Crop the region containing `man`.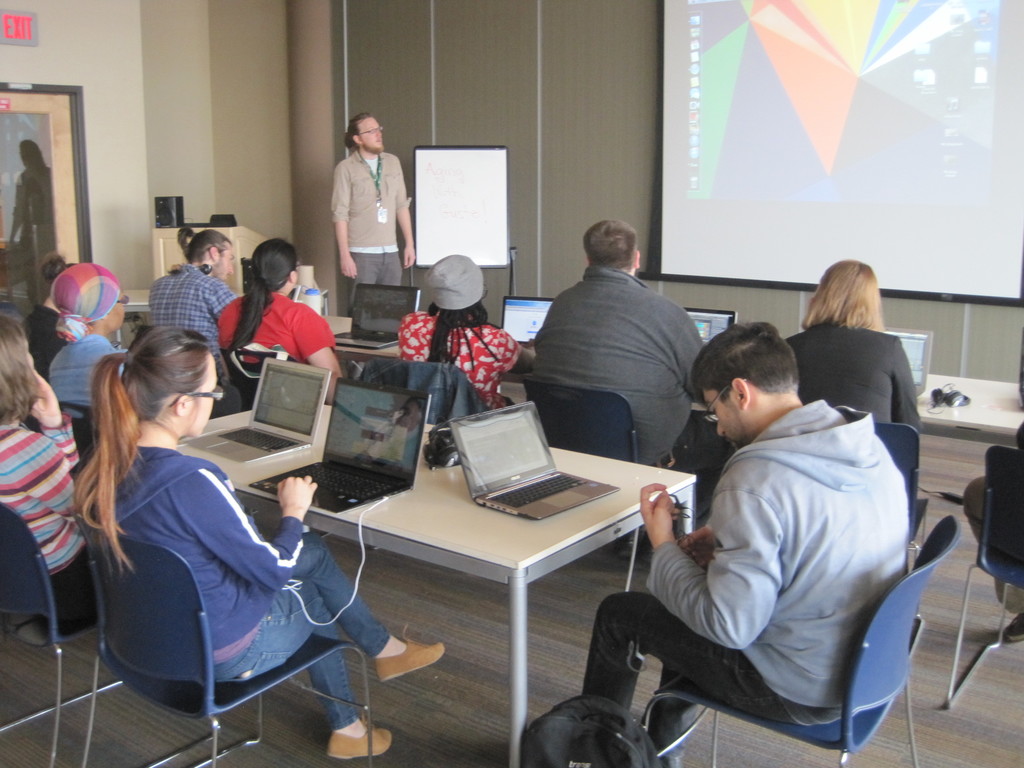
Crop region: 628, 301, 942, 767.
